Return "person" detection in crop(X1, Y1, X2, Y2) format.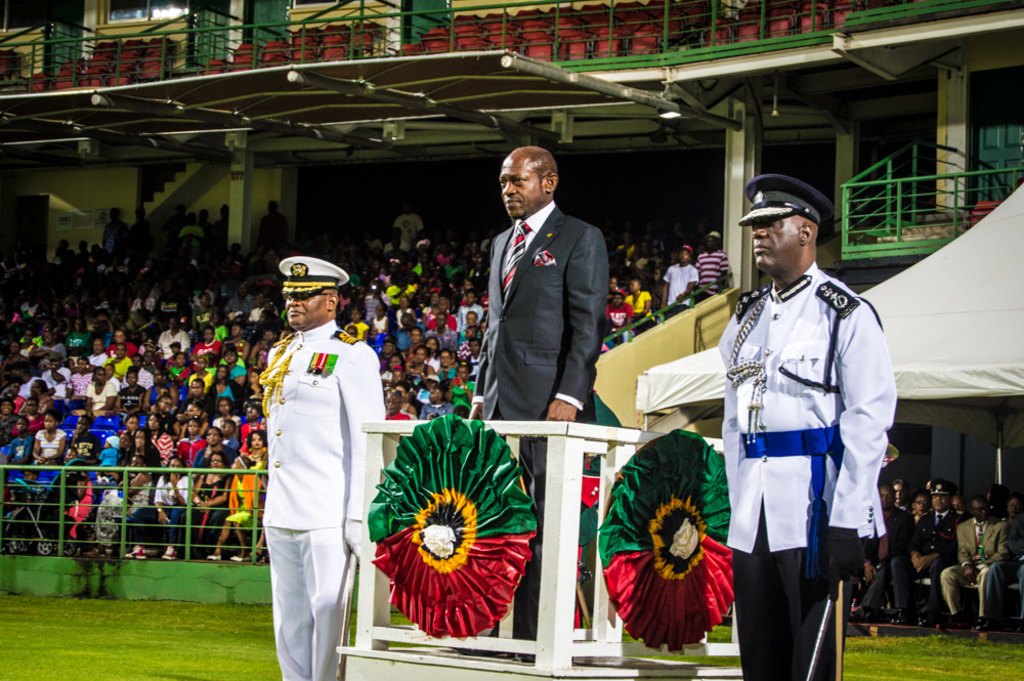
crop(719, 178, 890, 680).
